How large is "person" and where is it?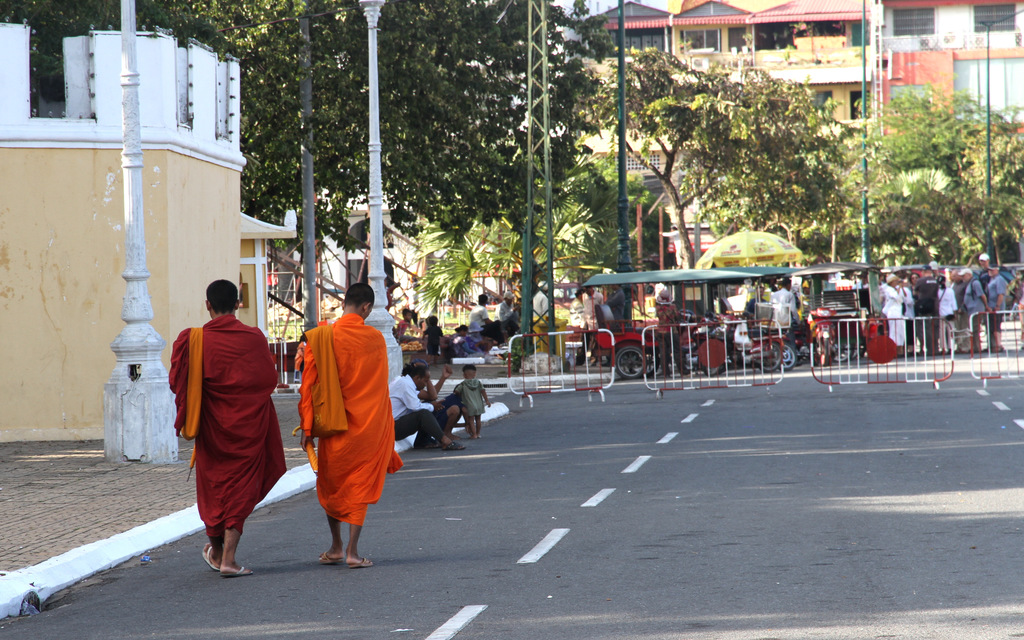
Bounding box: detection(281, 272, 395, 579).
